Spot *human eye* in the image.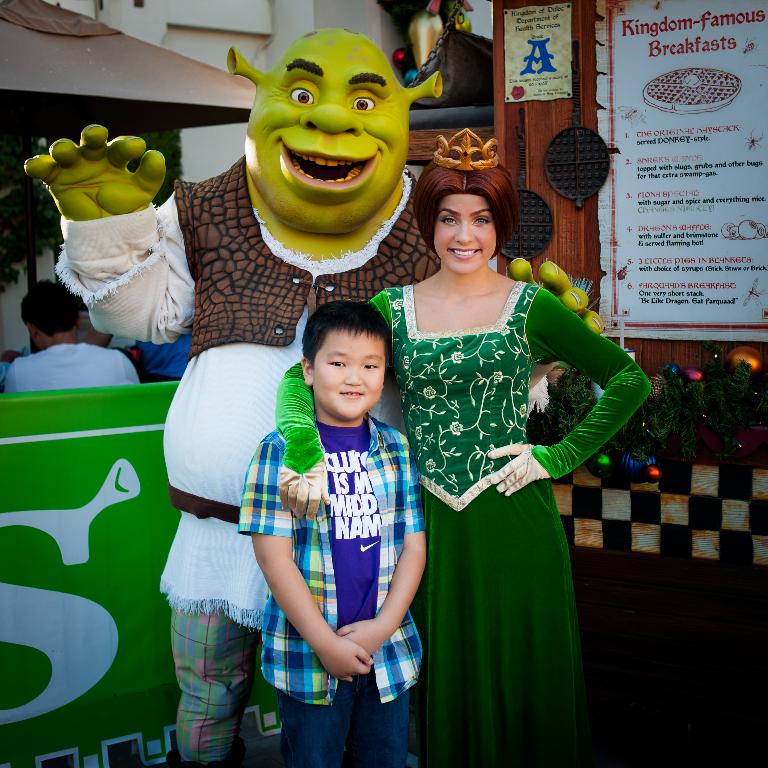
*human eye* found at rect(351, 91, 378, 113).
